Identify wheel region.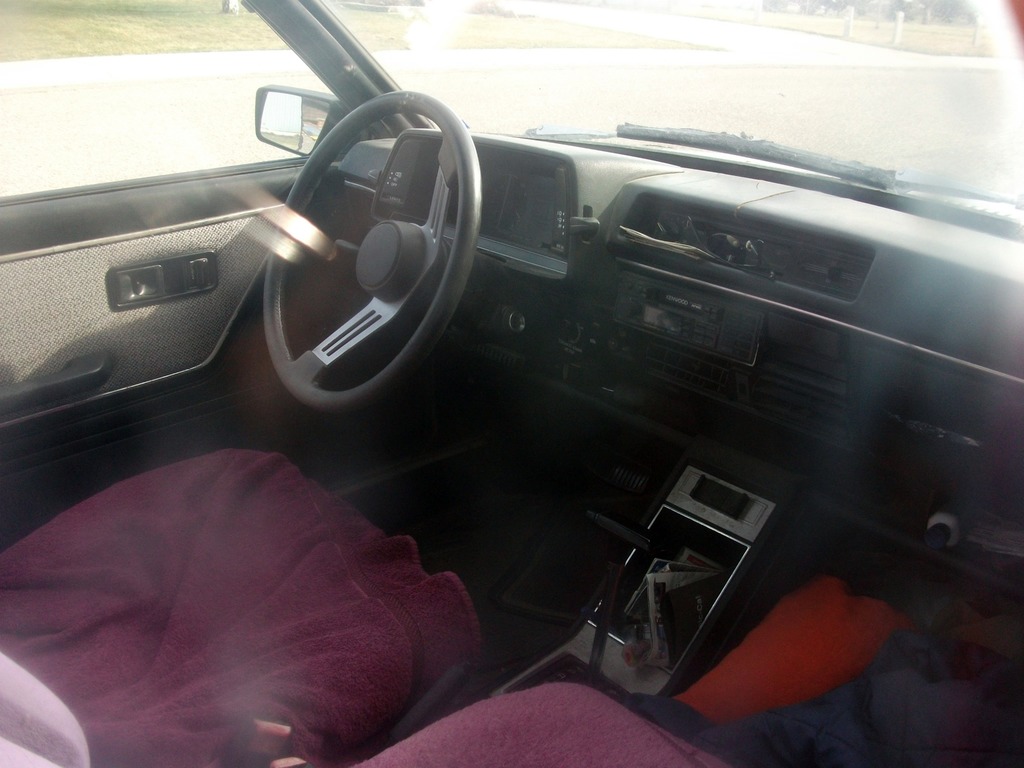
Region: 269:86:486:419.
